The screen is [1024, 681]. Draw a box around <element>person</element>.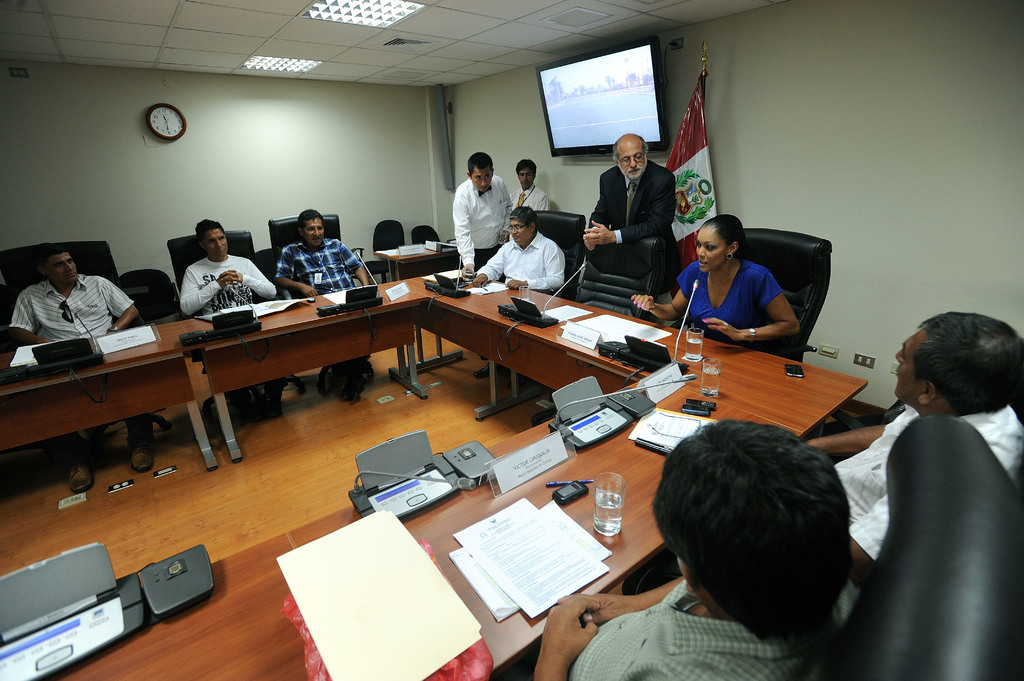
x1=804 y1=305 x2=1023 y2=593.
